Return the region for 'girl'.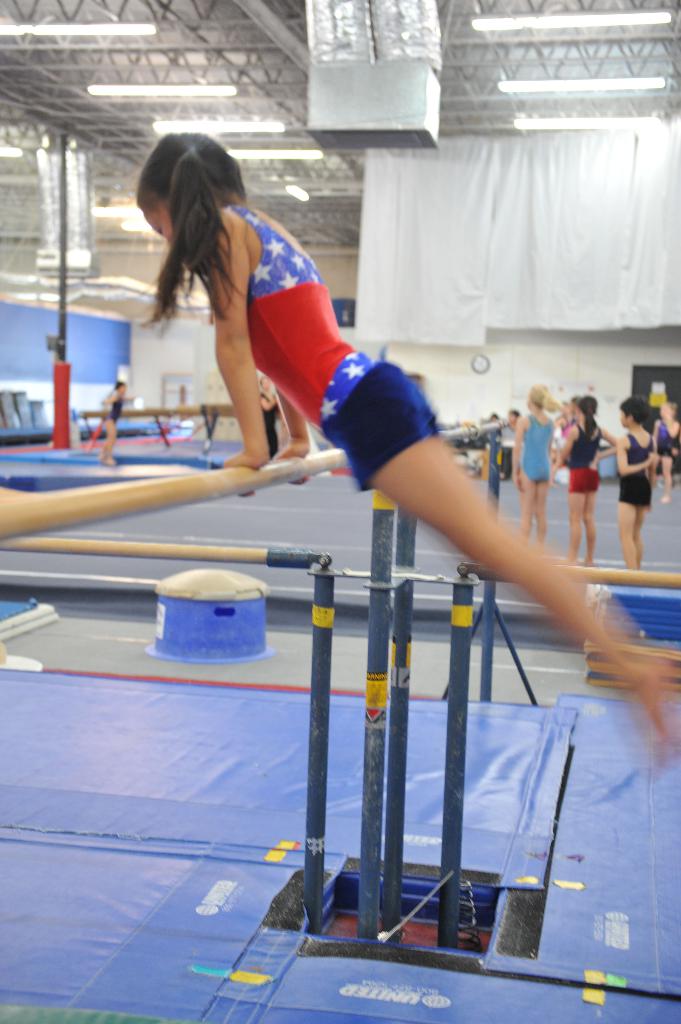
x1=508, y1=382, x2=557, y2=557.
